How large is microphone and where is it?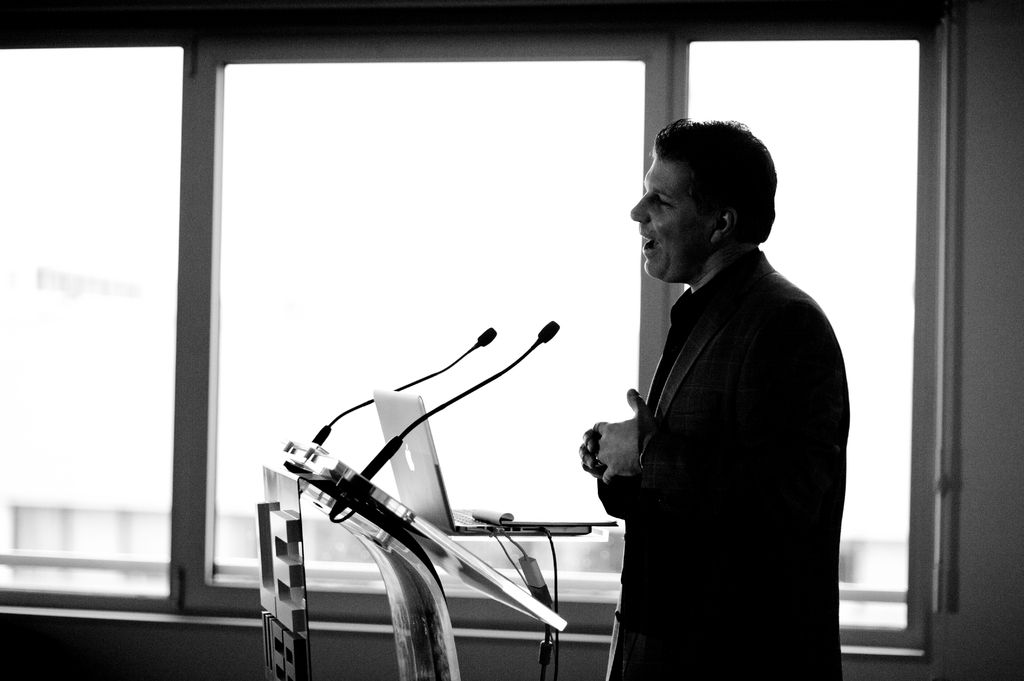
Bounding box: pyautogui.locateOnScreen(301, 320, 499, 445).
